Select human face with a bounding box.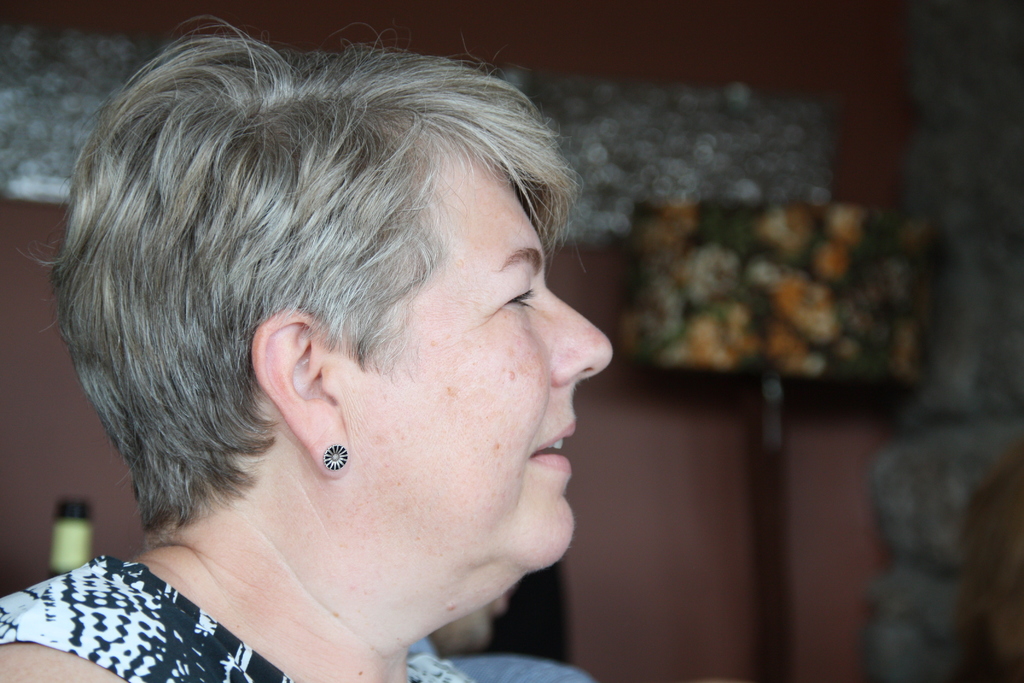
rect(342, 149, 616, 565).
